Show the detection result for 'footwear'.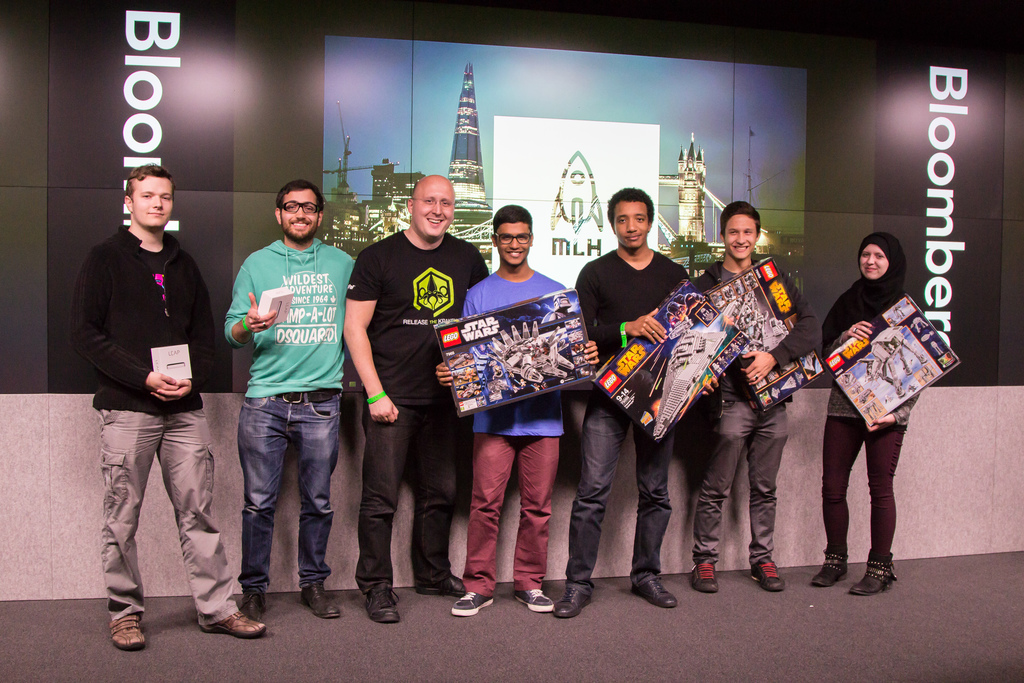
(751, 552, 786, 591).
